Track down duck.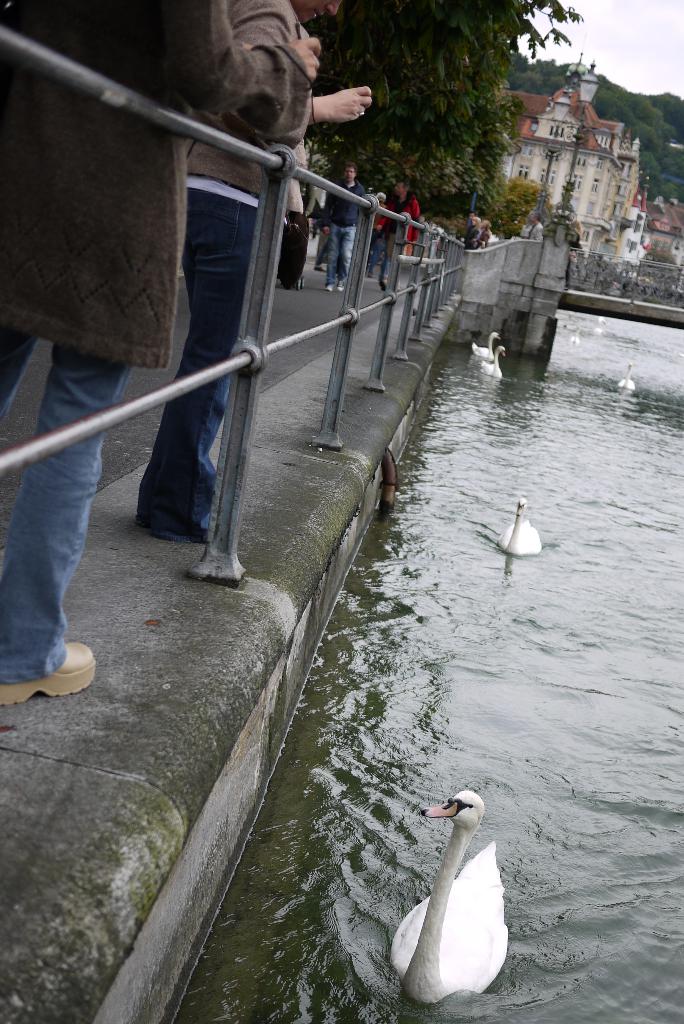
Tracked to bbox(464, 326, 516, 384).
